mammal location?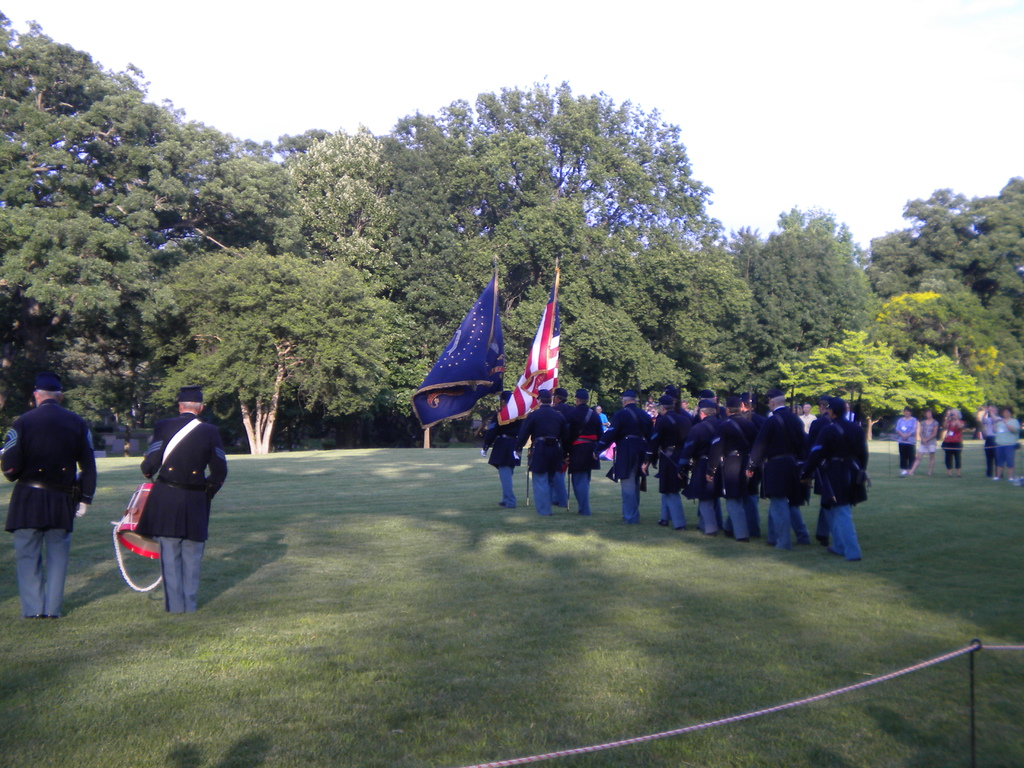
805,395,879,568
